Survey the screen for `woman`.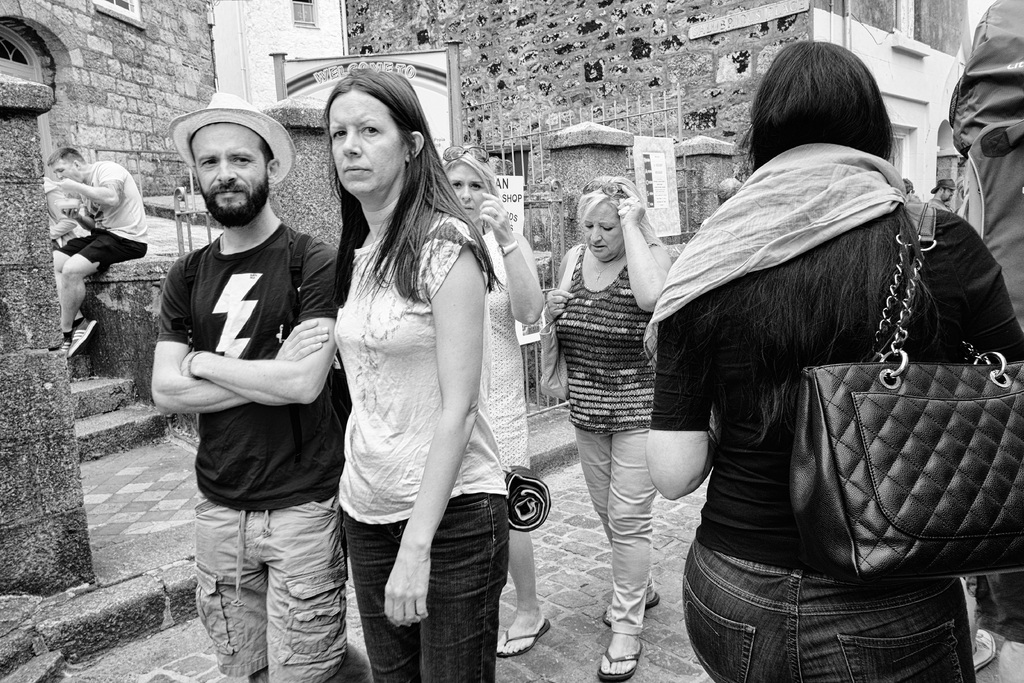
Survey found: x1=430 y1=137 x2=554 y2=661.
